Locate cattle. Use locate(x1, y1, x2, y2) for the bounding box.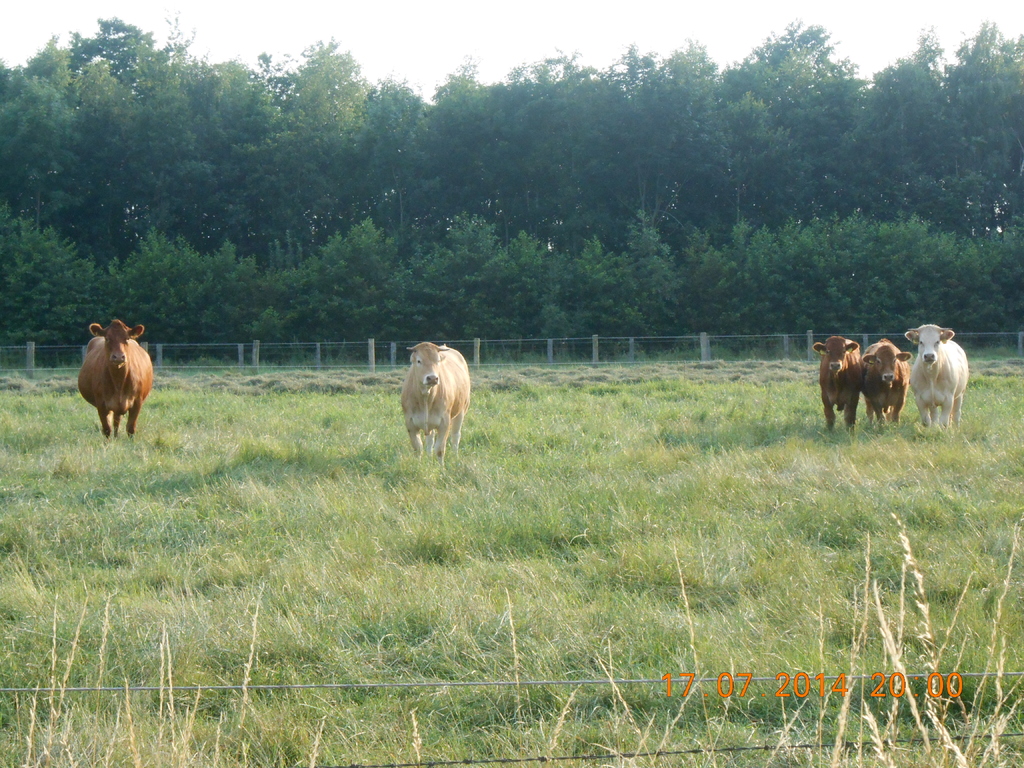
locate(381, 340, 470, 483).
